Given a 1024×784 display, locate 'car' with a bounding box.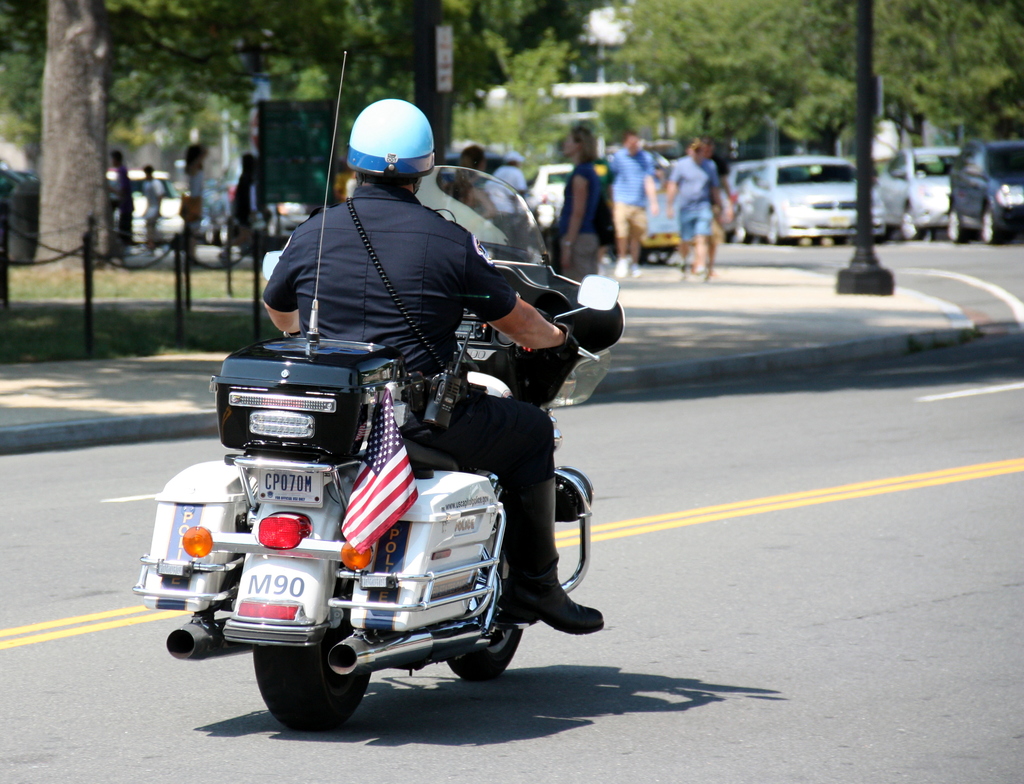
Located: 268 200 316 242.
